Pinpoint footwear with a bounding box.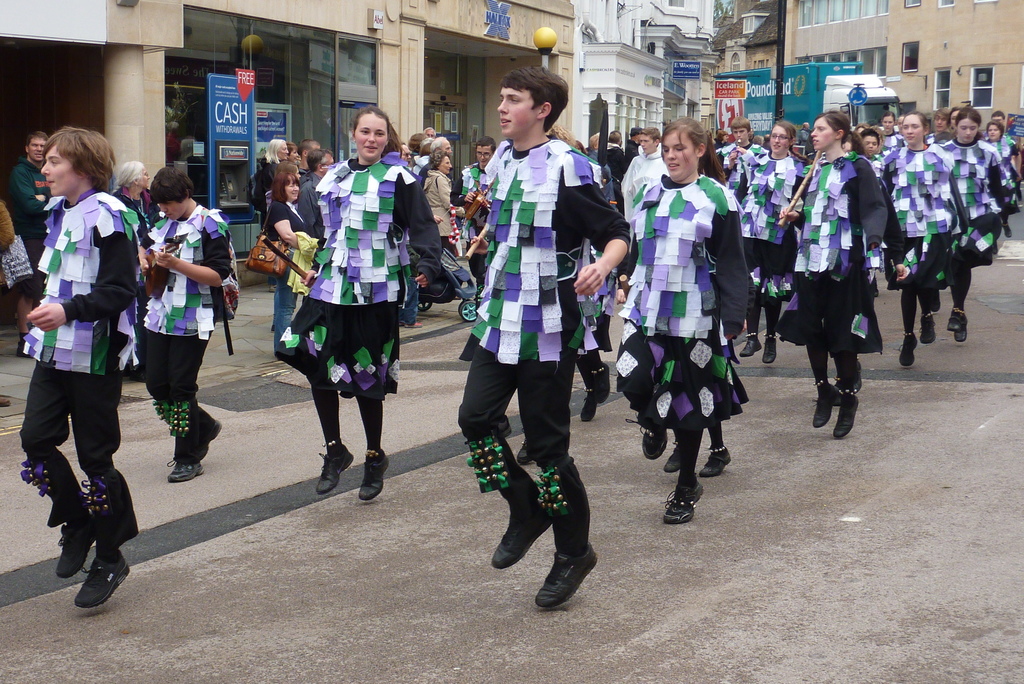
region(660, 478, 708, 525).
